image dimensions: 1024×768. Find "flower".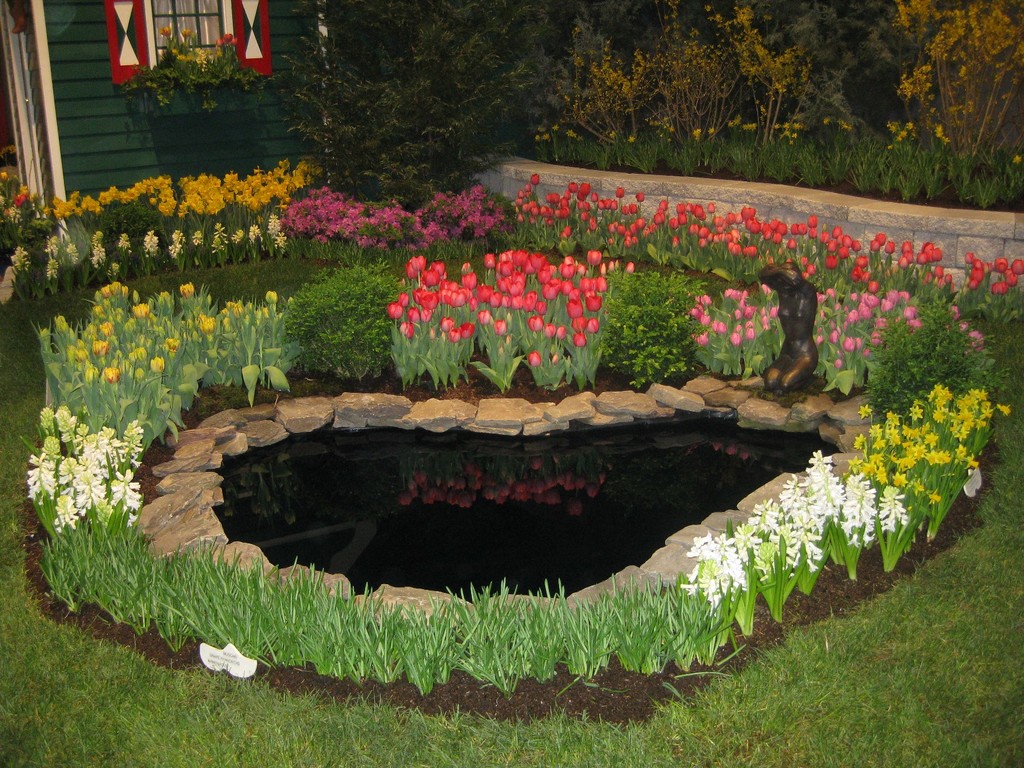
<box>214,225,228,248</box>.
